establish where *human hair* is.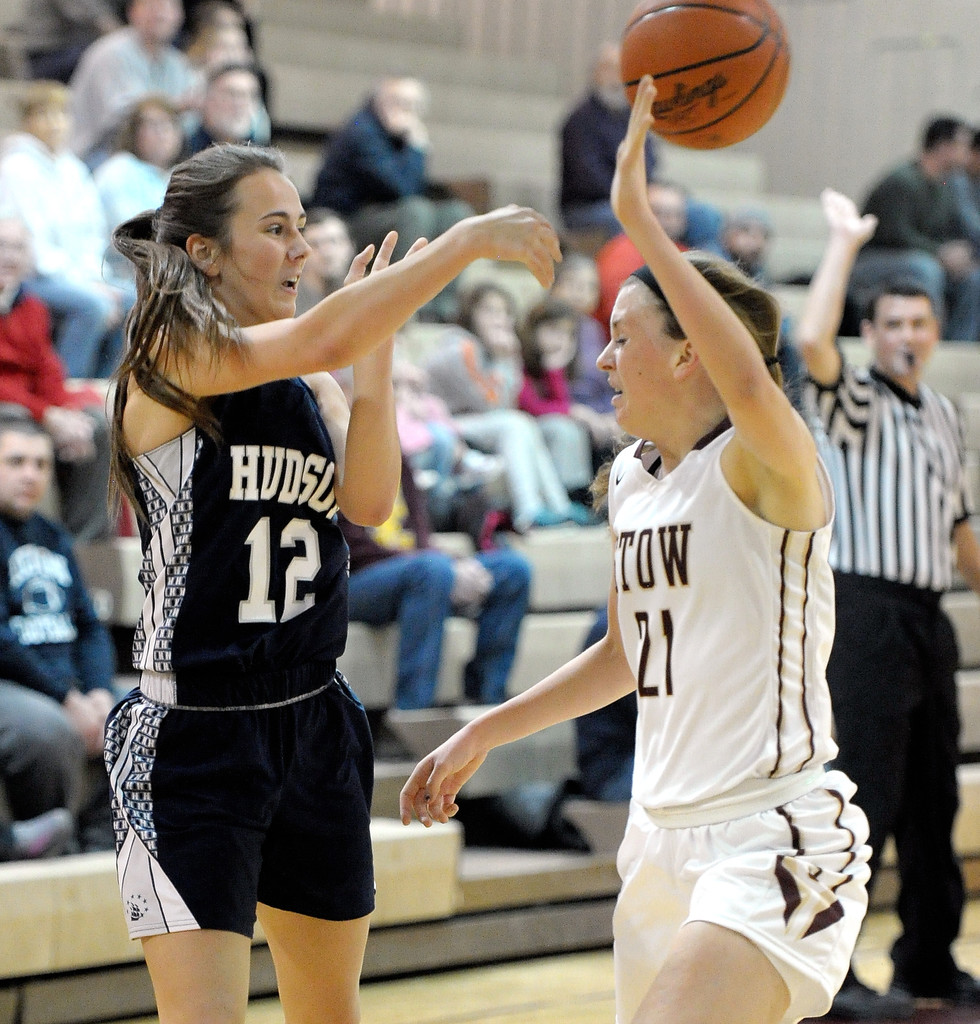
Established at BBox(0, 412, 54, 444).
